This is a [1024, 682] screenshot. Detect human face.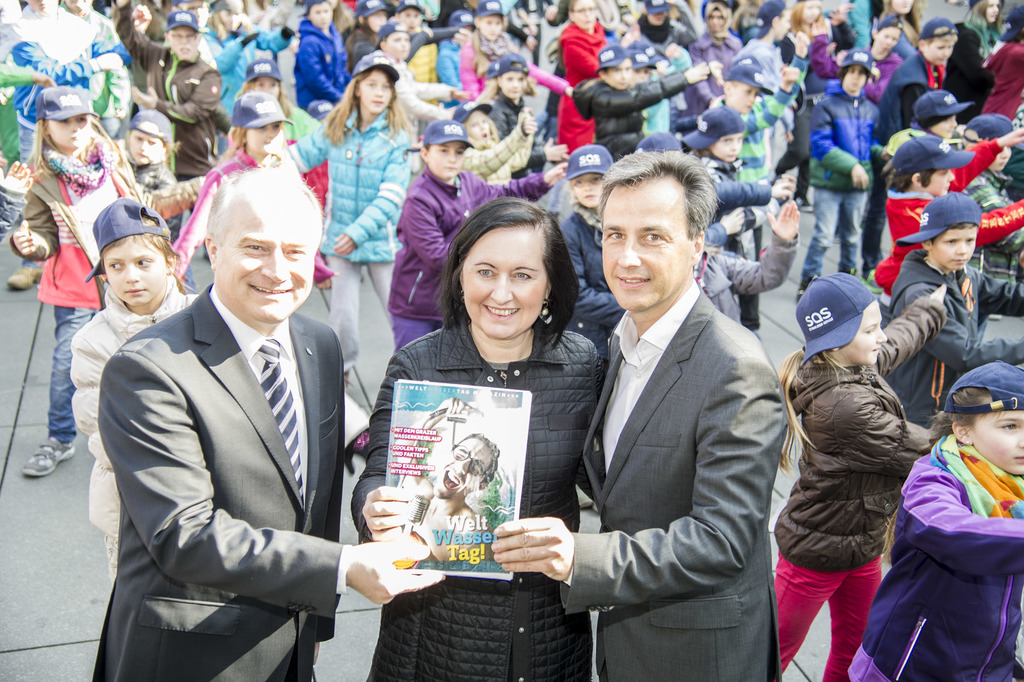
(x1=250, y1=120, x2=289, y2=151).
